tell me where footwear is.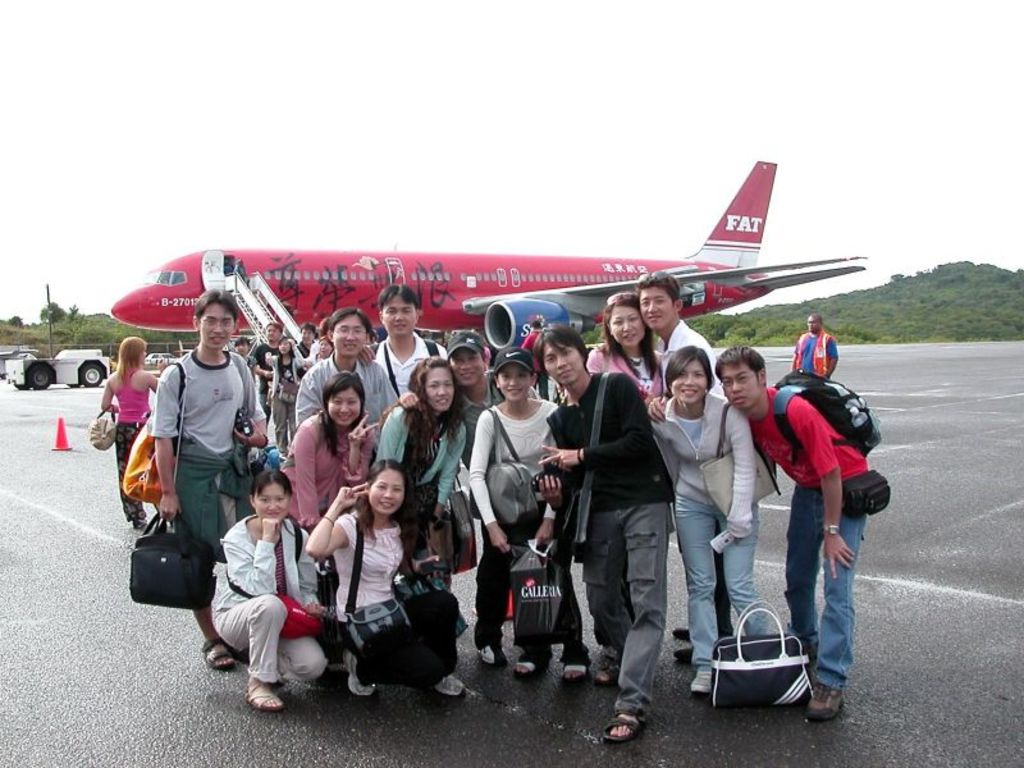
footwear is at region(562, 649, 591, 685).
